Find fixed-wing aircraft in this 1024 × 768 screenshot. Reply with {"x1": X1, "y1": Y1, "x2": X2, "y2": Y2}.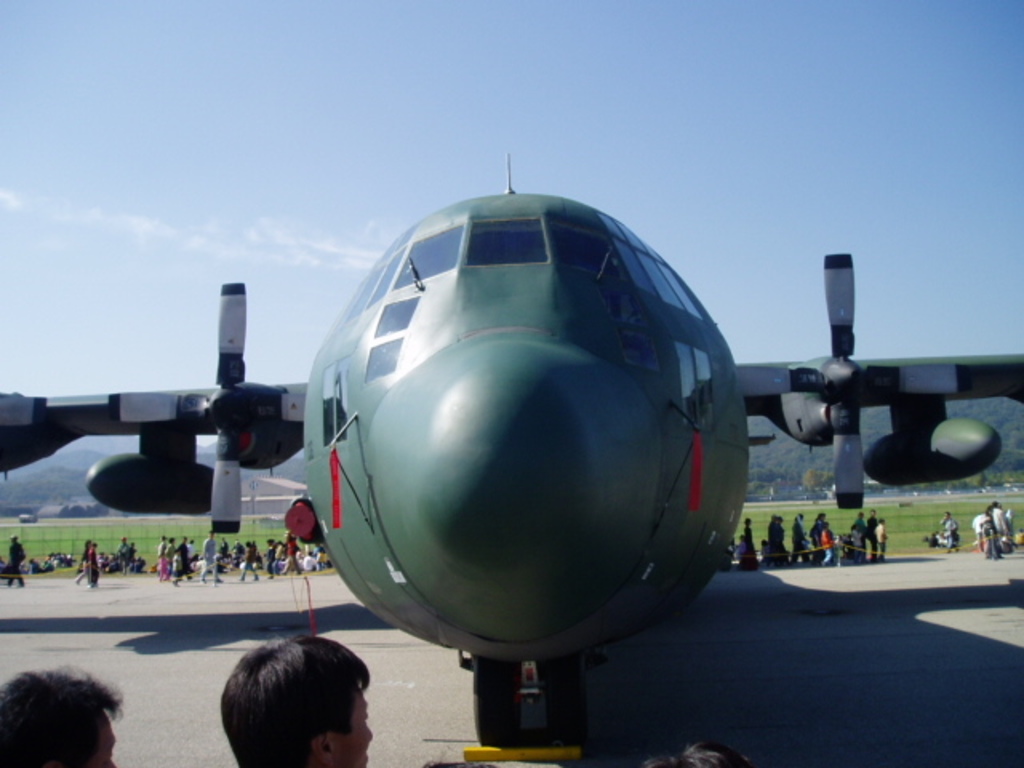
{"x1": 0, "y1": 157, "x2": 1022, "y2": 738}.
